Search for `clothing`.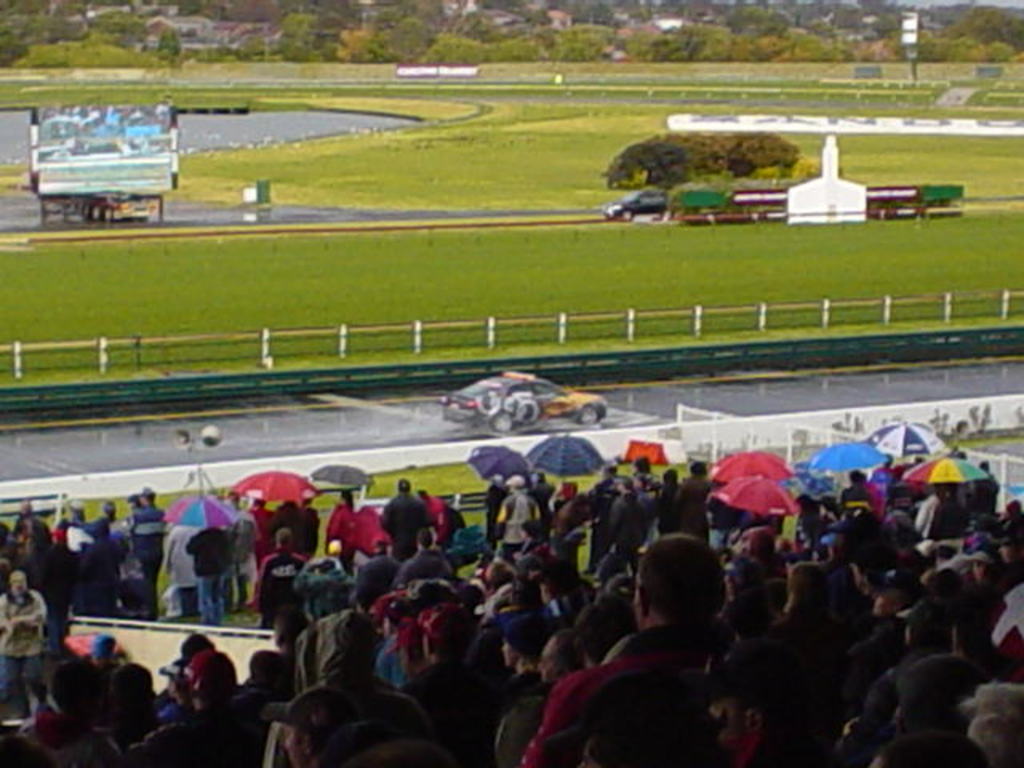
Found at left=306, top=507, right=322, bottom=555.
